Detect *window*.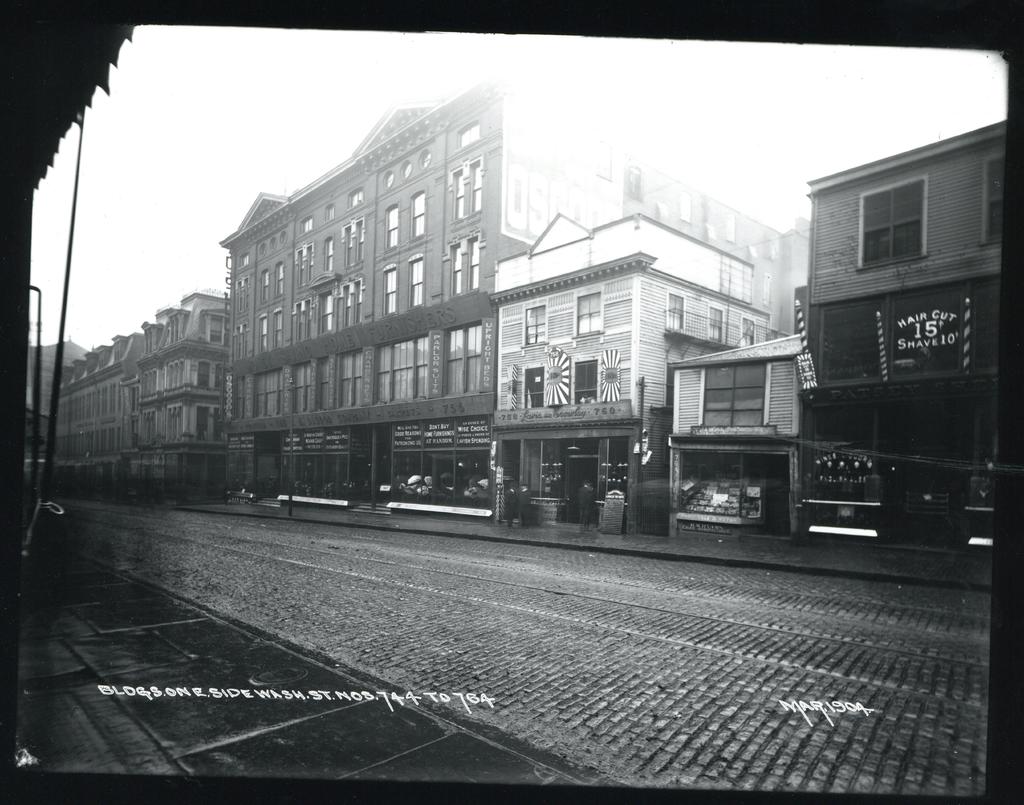
Detected at box=[704, 365, 765, 426].
